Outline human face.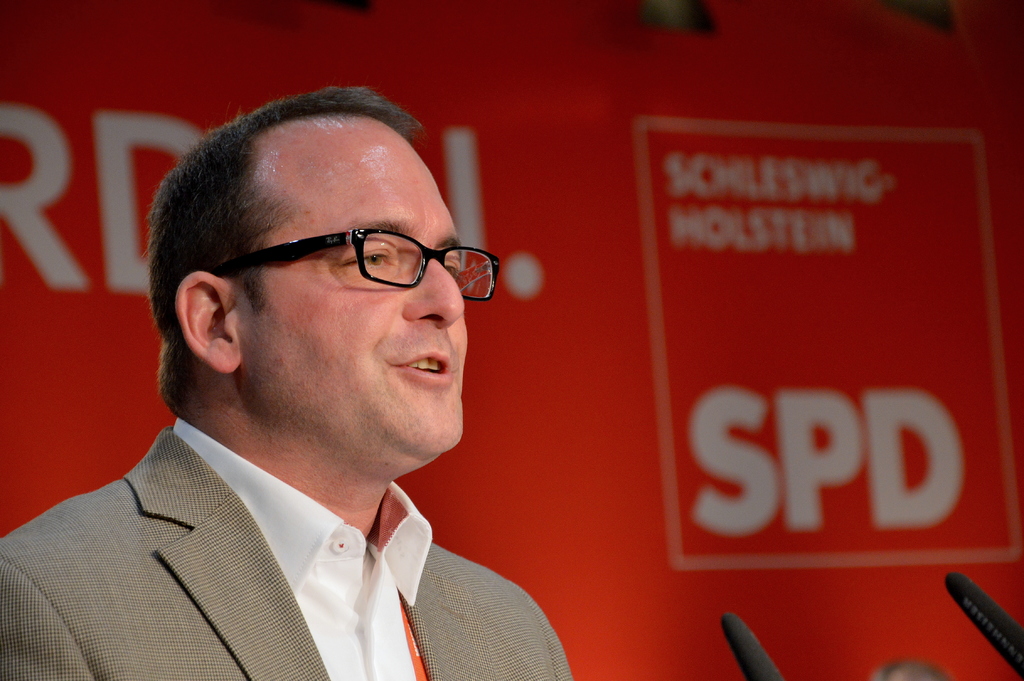
Outline: rect(237, 120, 470, 476).
